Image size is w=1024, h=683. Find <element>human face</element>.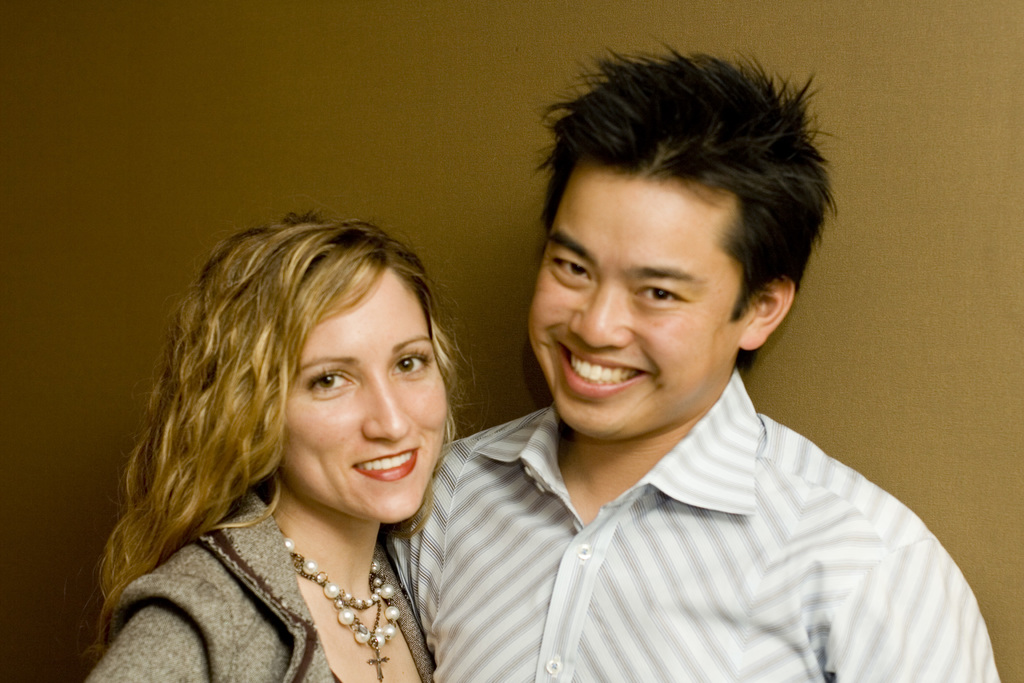
529,160,742,441.
